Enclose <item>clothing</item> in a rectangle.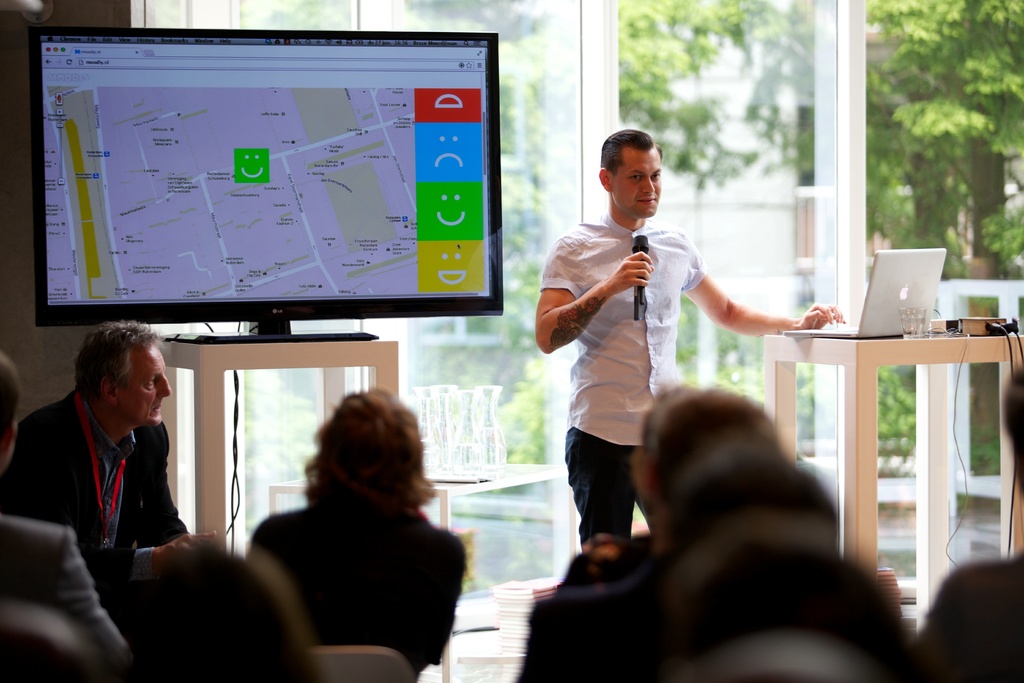
[x1=30, y1=371, x2=188, y2=590].
